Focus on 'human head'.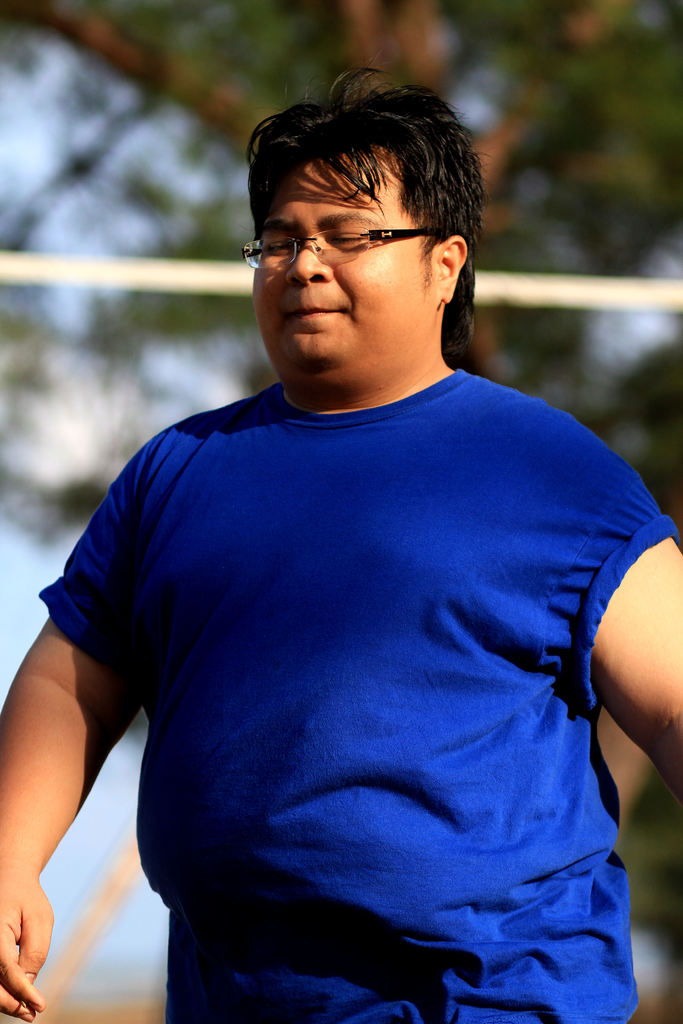
Focused at crop(242, 81, 484, 367).
